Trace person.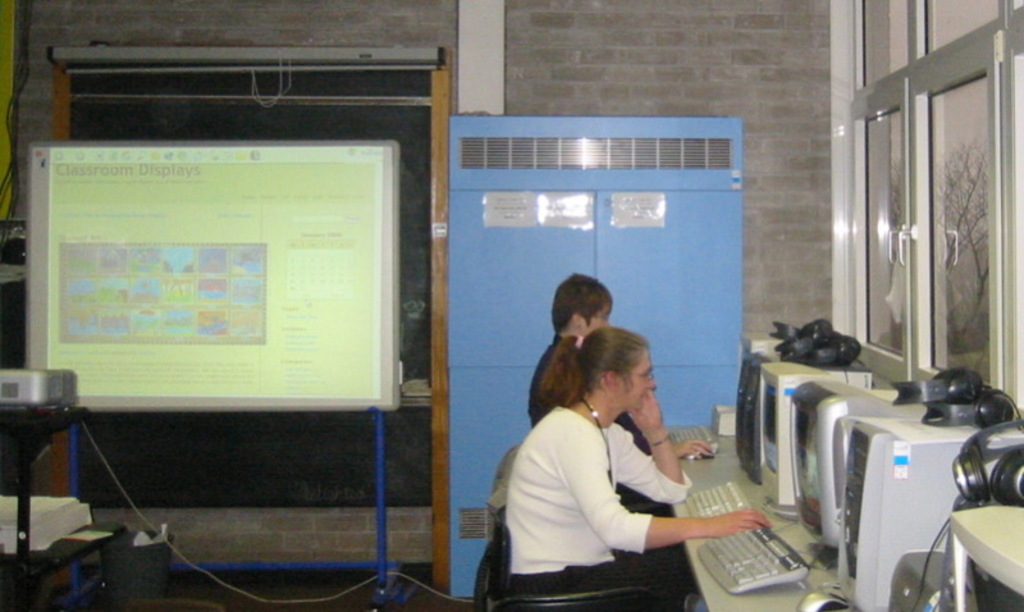
Traced to bbox(525, 271, 721, 504).
